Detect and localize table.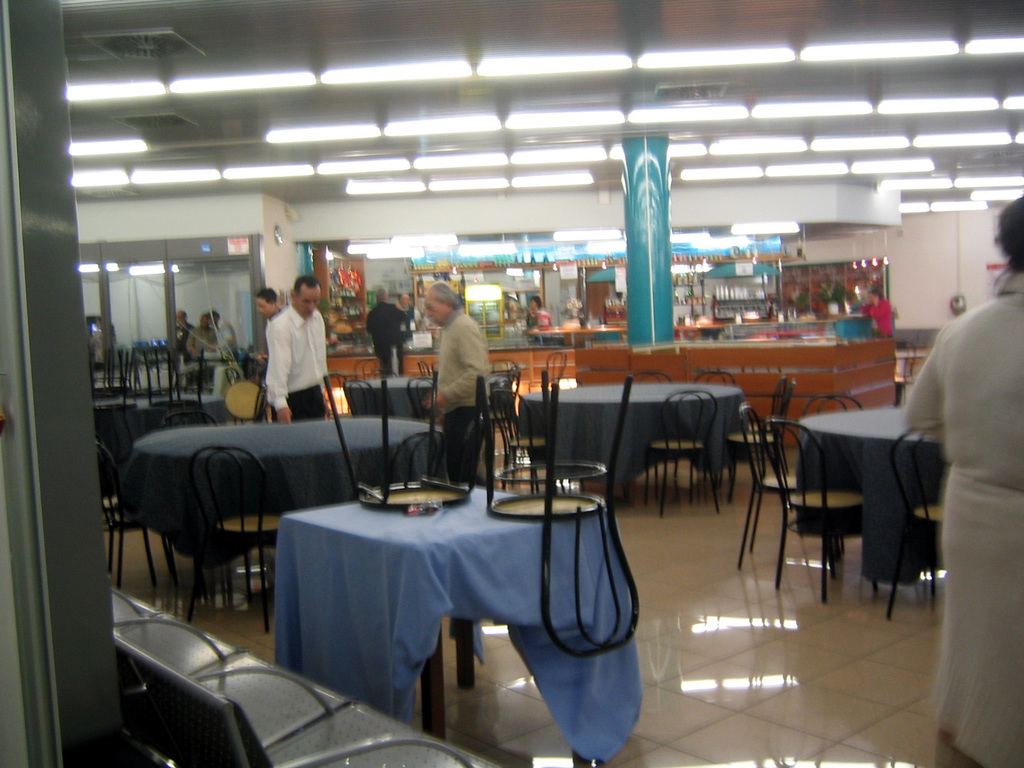
Localized at detection(108, 419, 442, 619).
